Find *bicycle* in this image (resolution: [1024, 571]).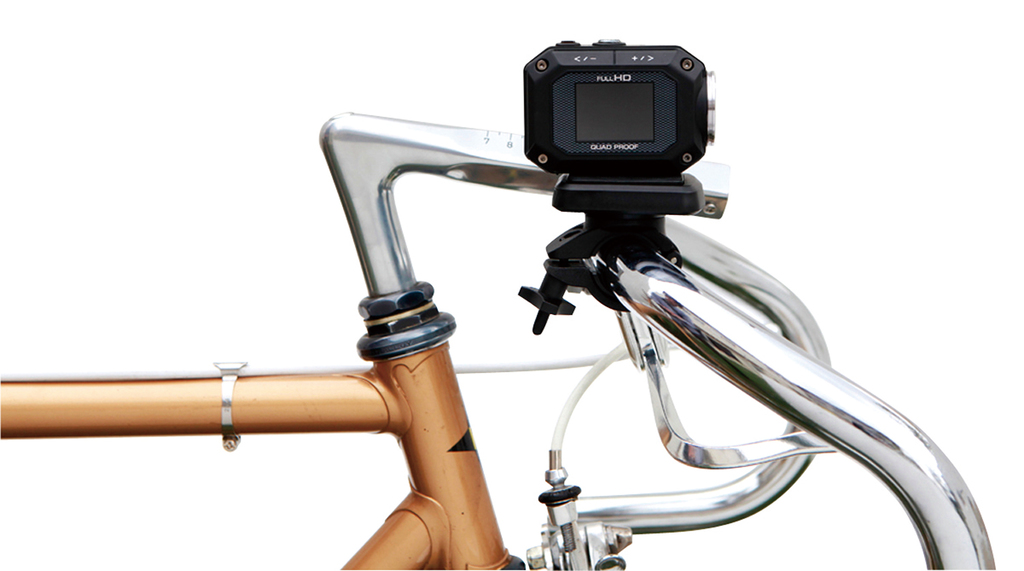
crop(0, 5, 1023, 570).
